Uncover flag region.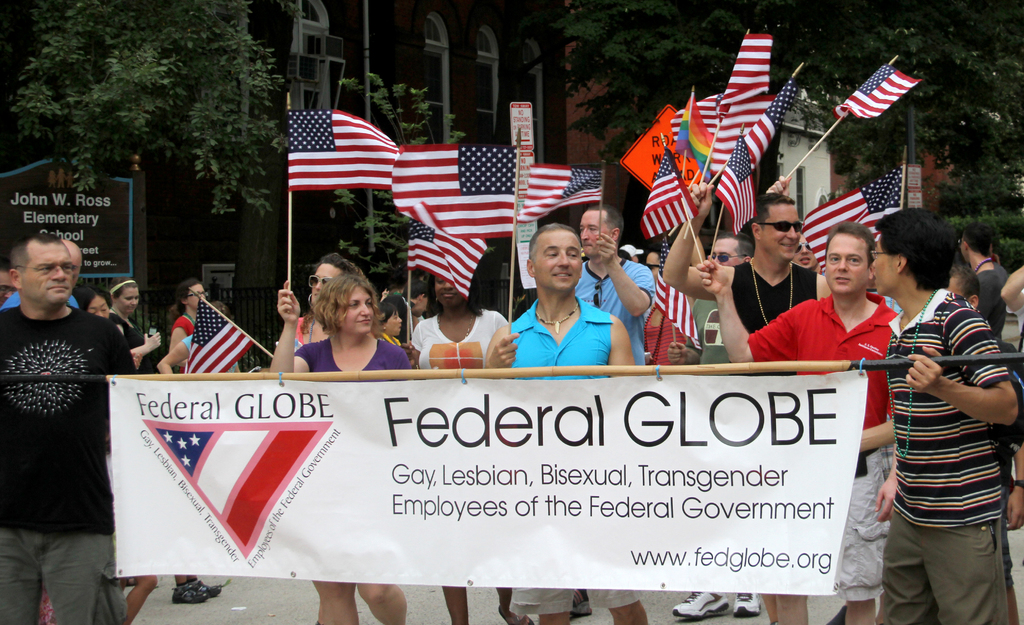
Uncovered: <region>716, 26, 771, 106</region>.
